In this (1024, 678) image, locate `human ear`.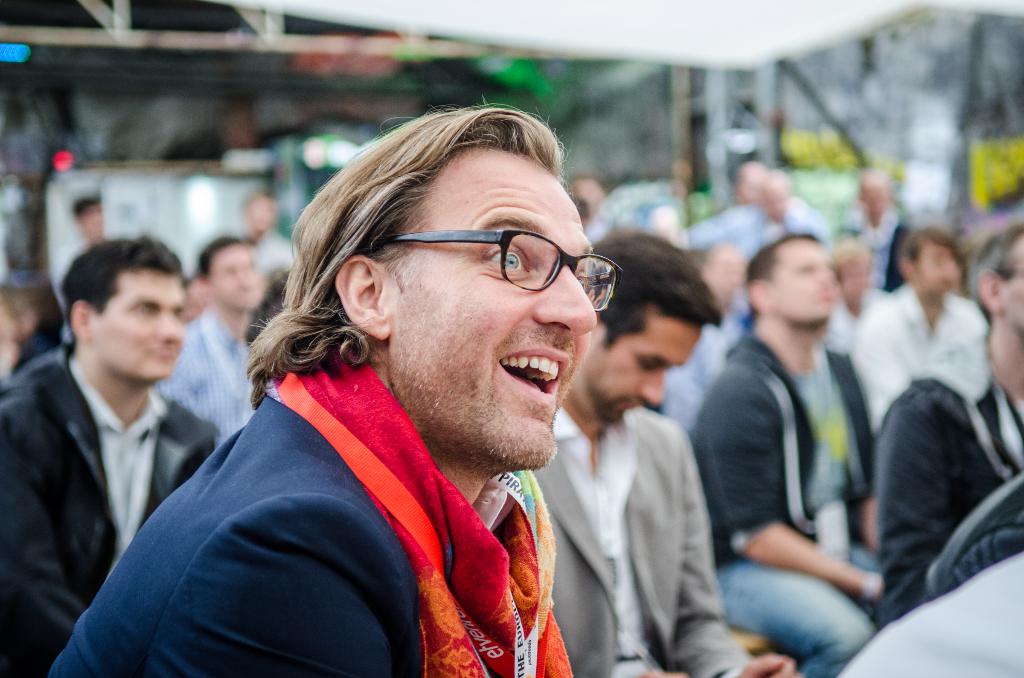
Bounding box: <region>68, 301, 93, 342</region>.
